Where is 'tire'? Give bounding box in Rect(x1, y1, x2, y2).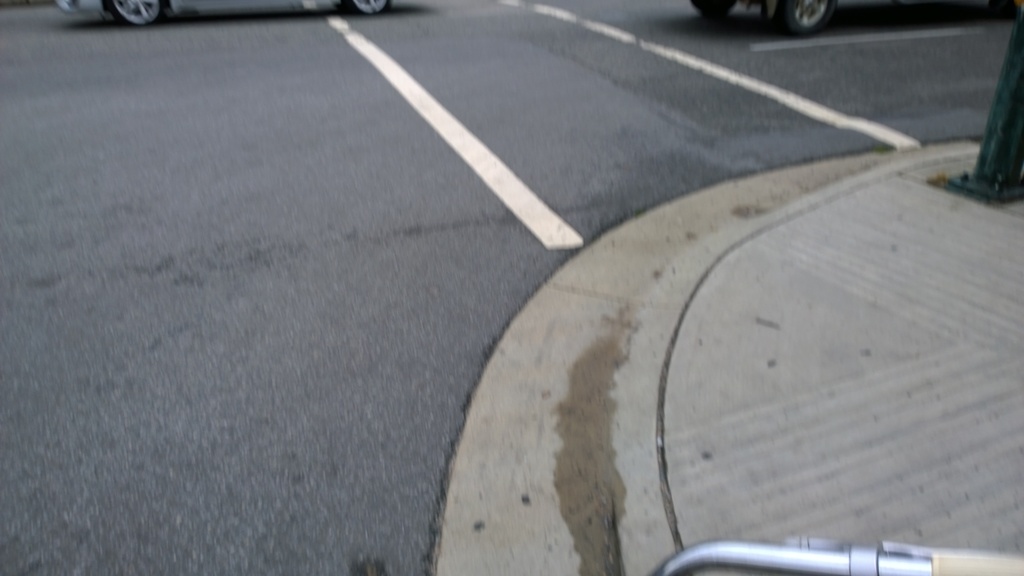
Rect(692, 0, 735, 16).
